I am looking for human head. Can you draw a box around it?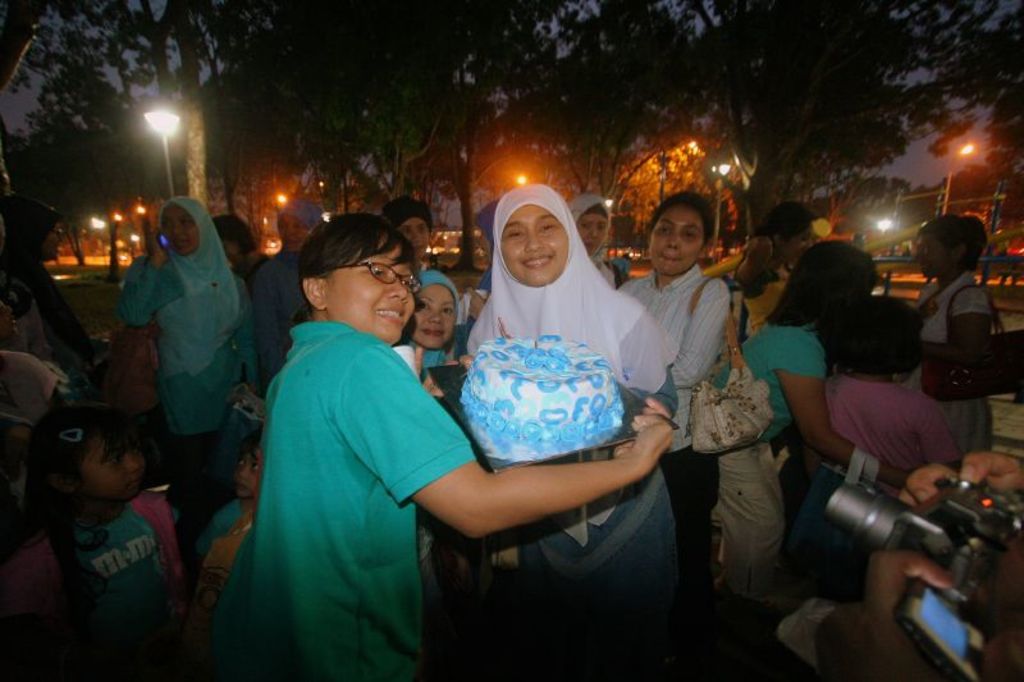
Sure, the bounding box is box=[759, 202, 818, 262].
